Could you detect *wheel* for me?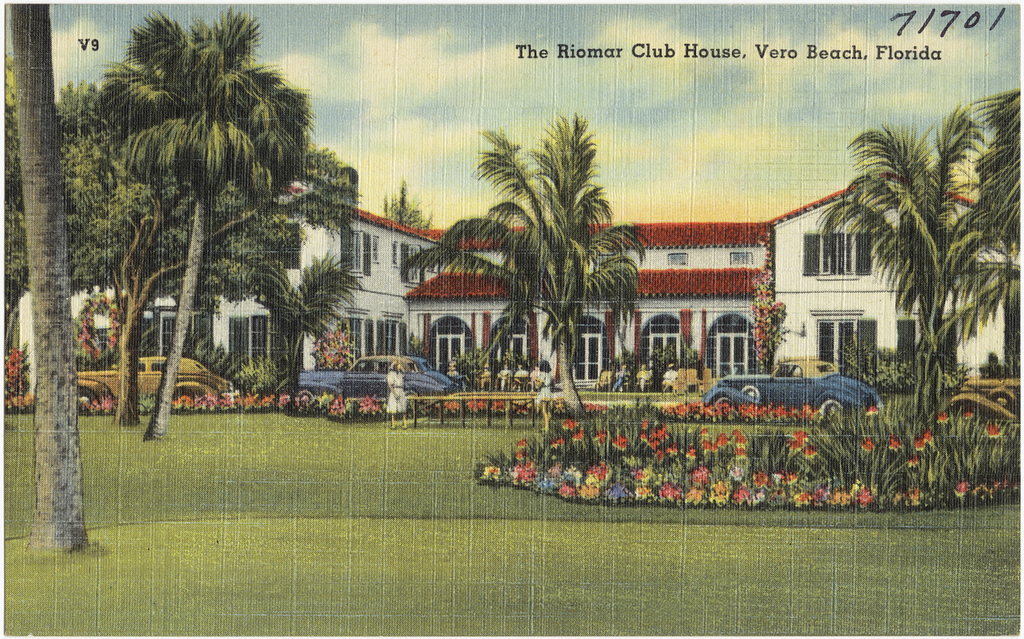
Detection result: (297,390,312,401).
